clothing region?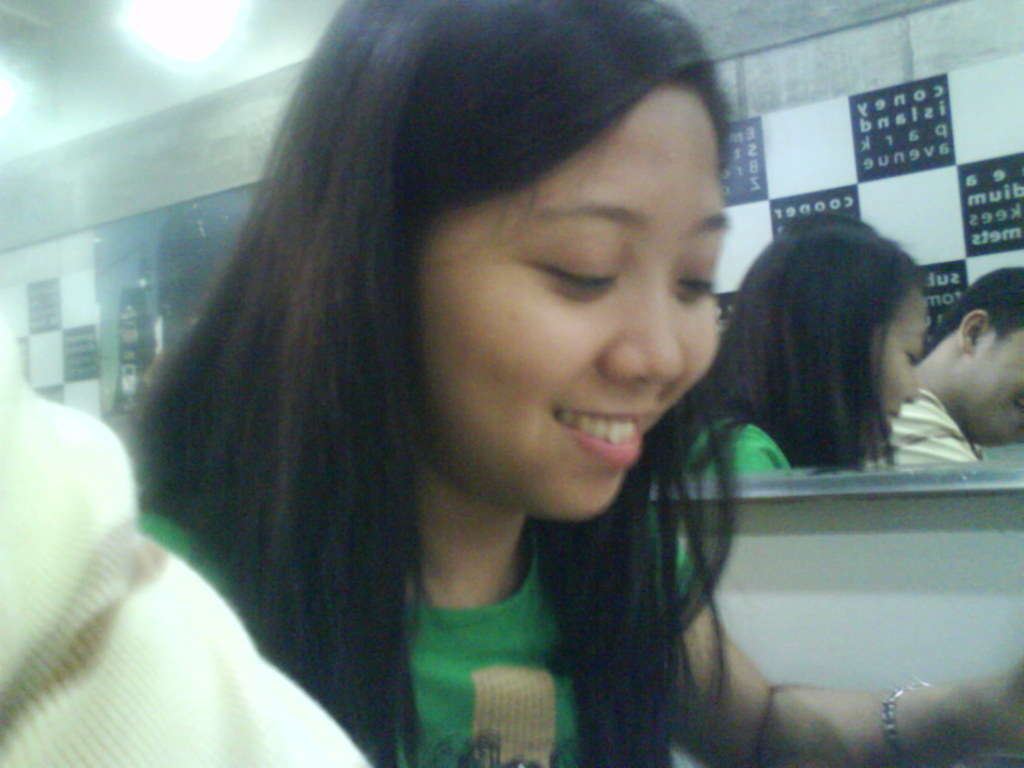
[x1=1, y1=352, x2=375, y2=767]
